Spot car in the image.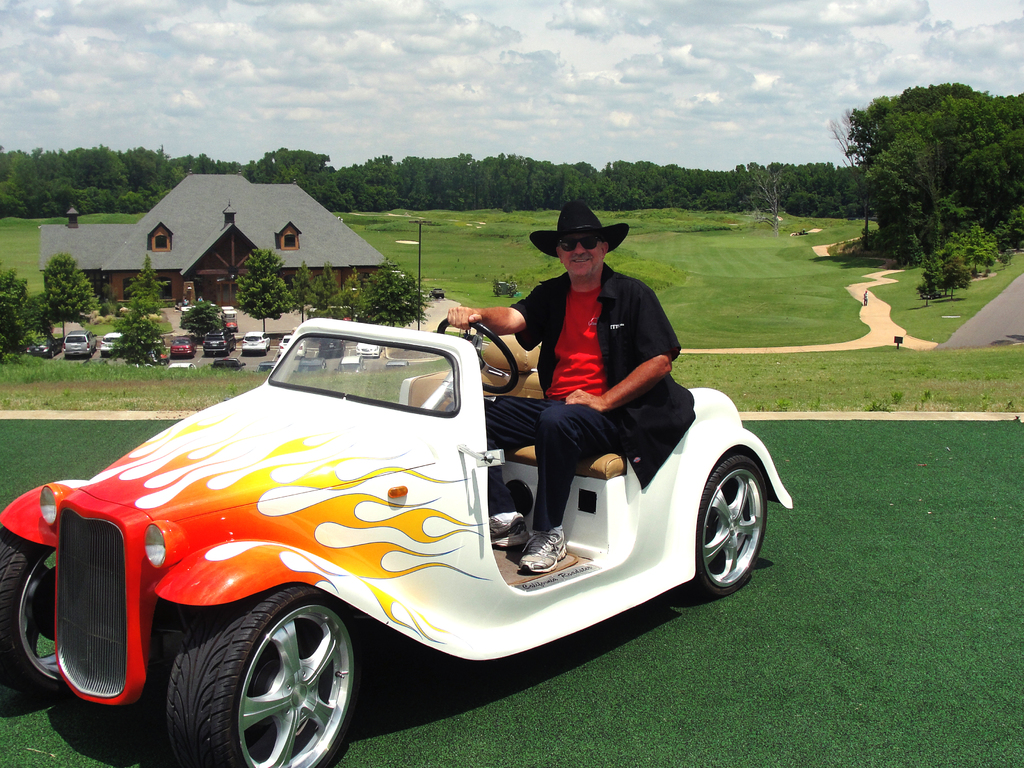
car found at (x1=0, y1=312, x2=797, y2=767).
